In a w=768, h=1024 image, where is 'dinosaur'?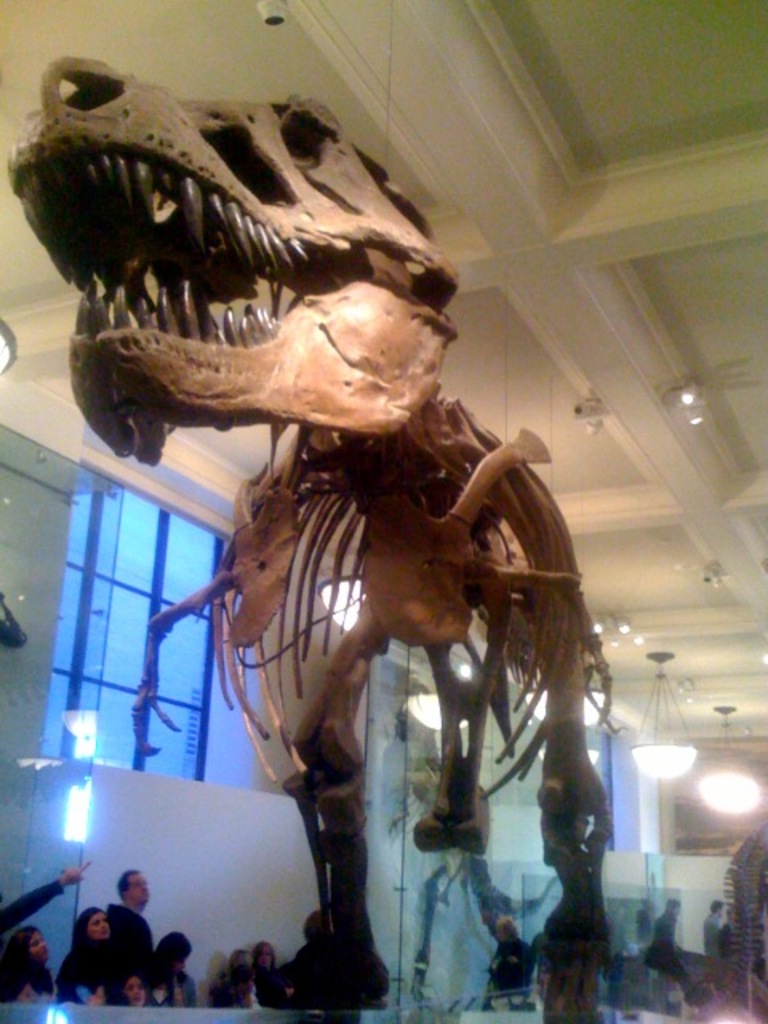
<bbox>2, 50, 622, 1022</bbox>.
